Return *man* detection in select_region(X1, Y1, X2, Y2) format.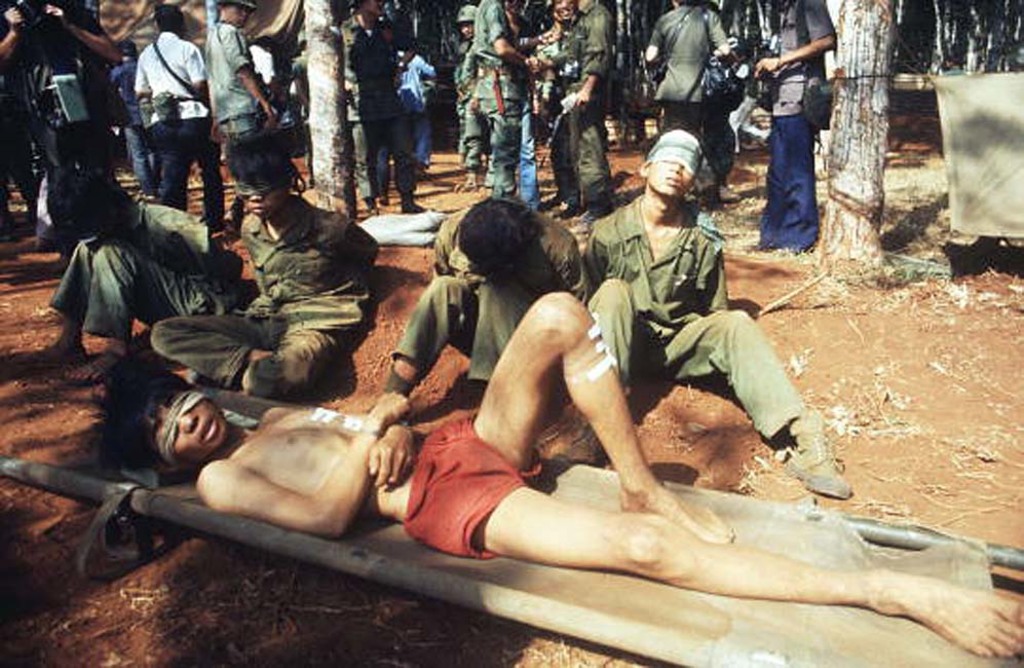
select_region(211, 0, 278, 217).
